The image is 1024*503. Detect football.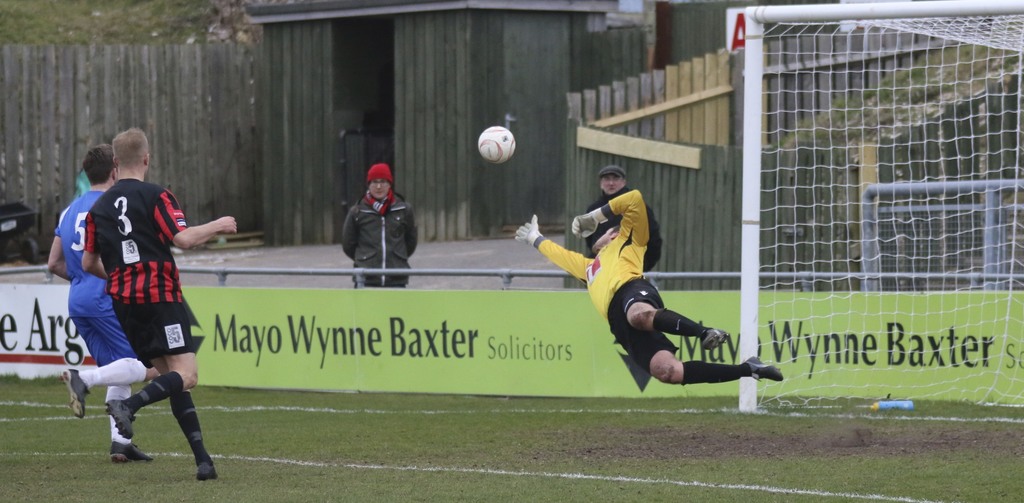
Detection: {"x1": 476, "y1": 123, "x2": 515, "y2": 166}.
